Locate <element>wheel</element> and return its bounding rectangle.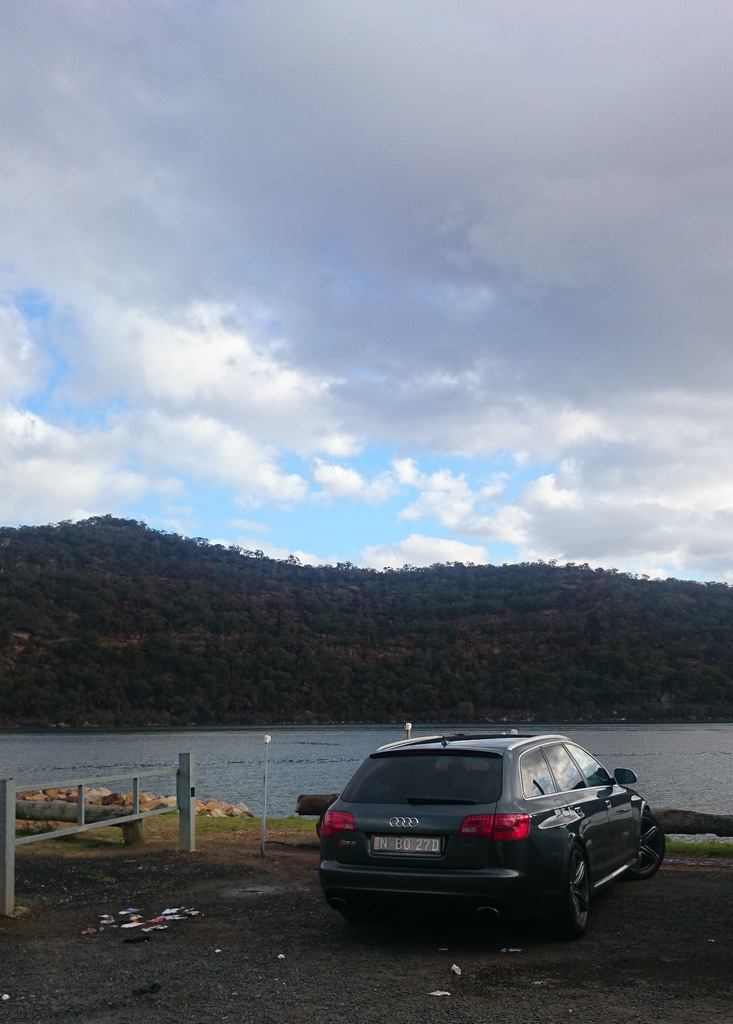
<bbox>624, 819, 668, 878</bbox>.
